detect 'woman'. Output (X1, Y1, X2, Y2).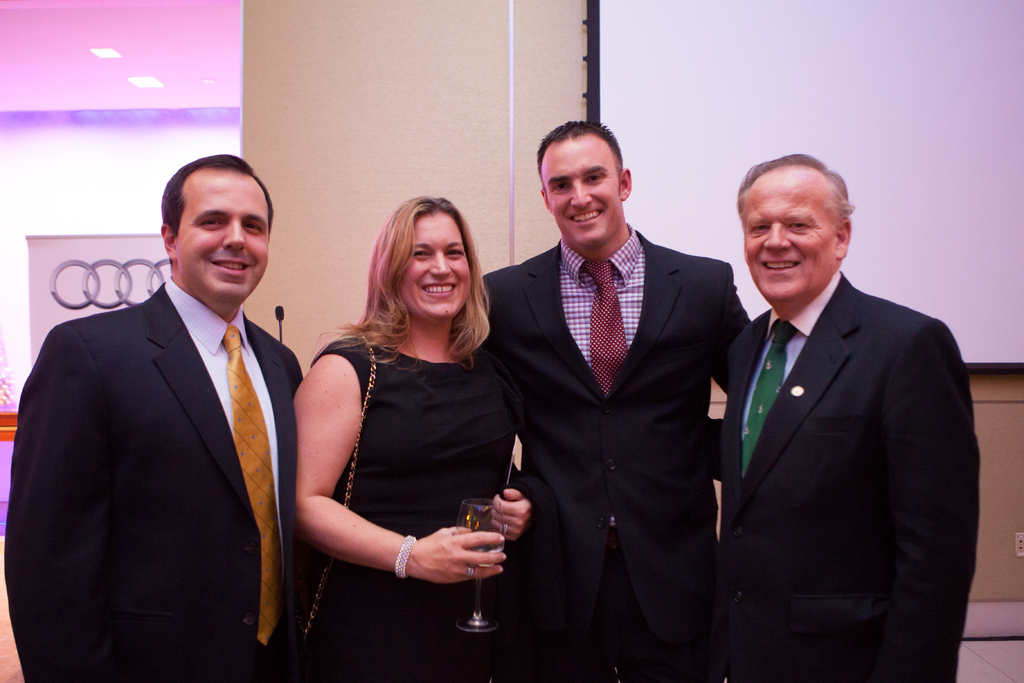
(285, 197, 531, 682).
